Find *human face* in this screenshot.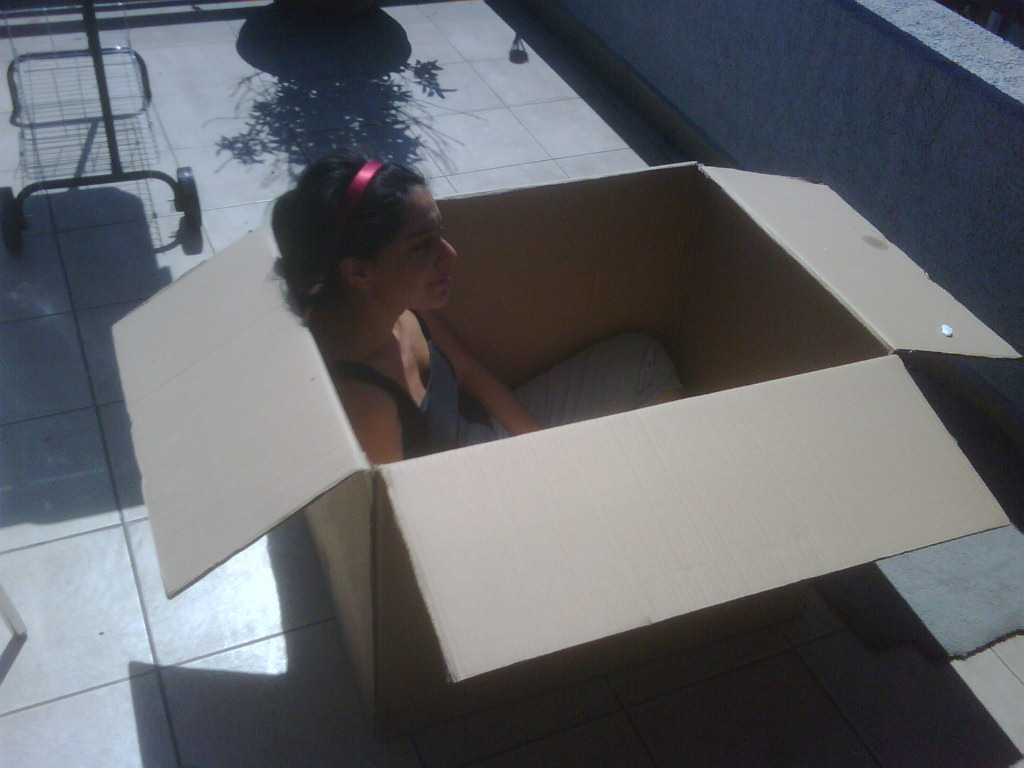
The bounding box for *human face* is (x1=375, y1=179, x2=455, y2=313).
